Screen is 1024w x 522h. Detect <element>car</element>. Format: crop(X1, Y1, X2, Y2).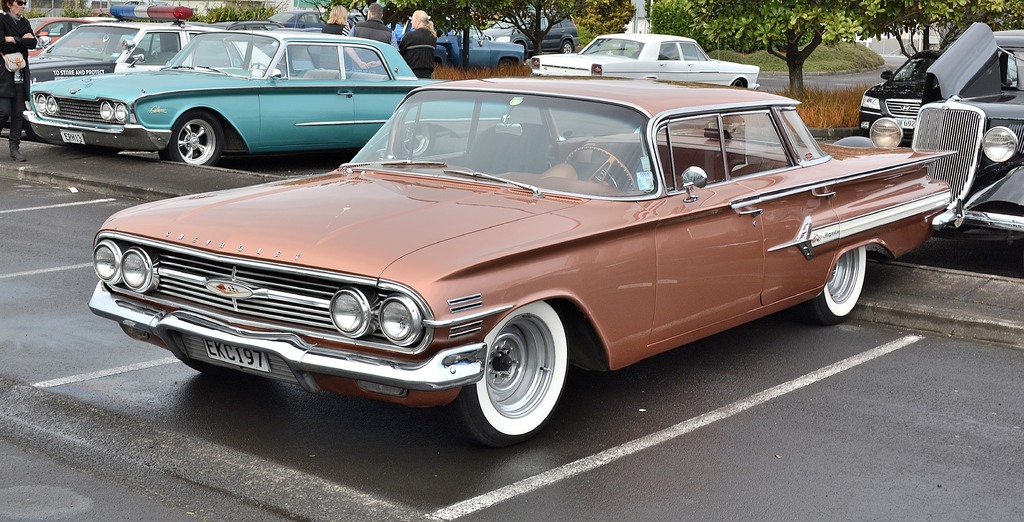
crop(9, 3, 282, 137).
